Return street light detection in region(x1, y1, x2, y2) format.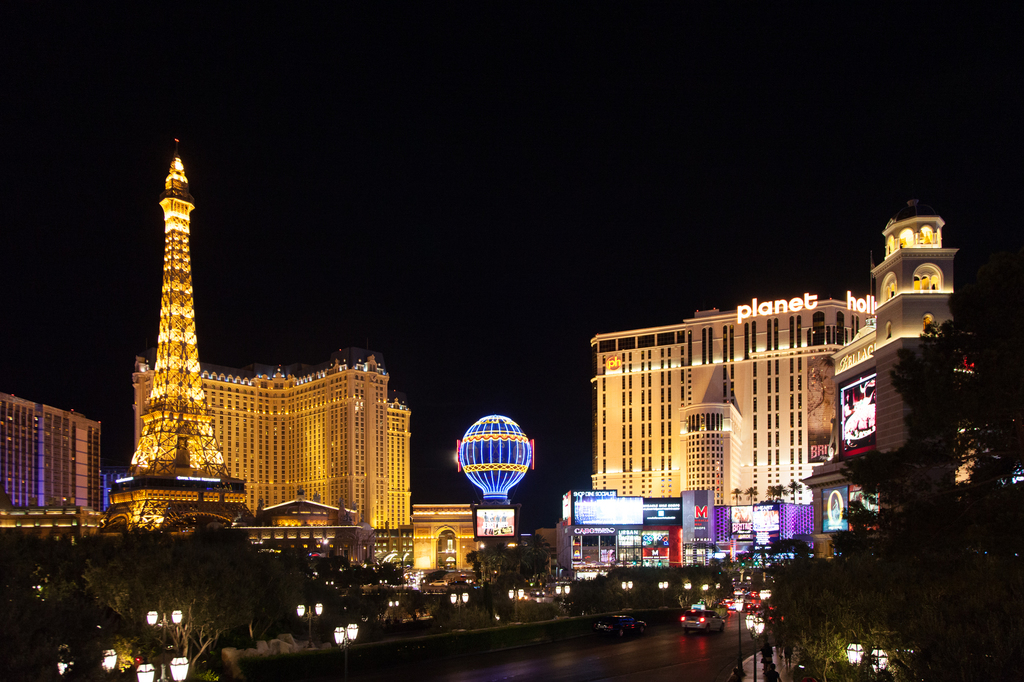
region(700, 582, 712, 602).
